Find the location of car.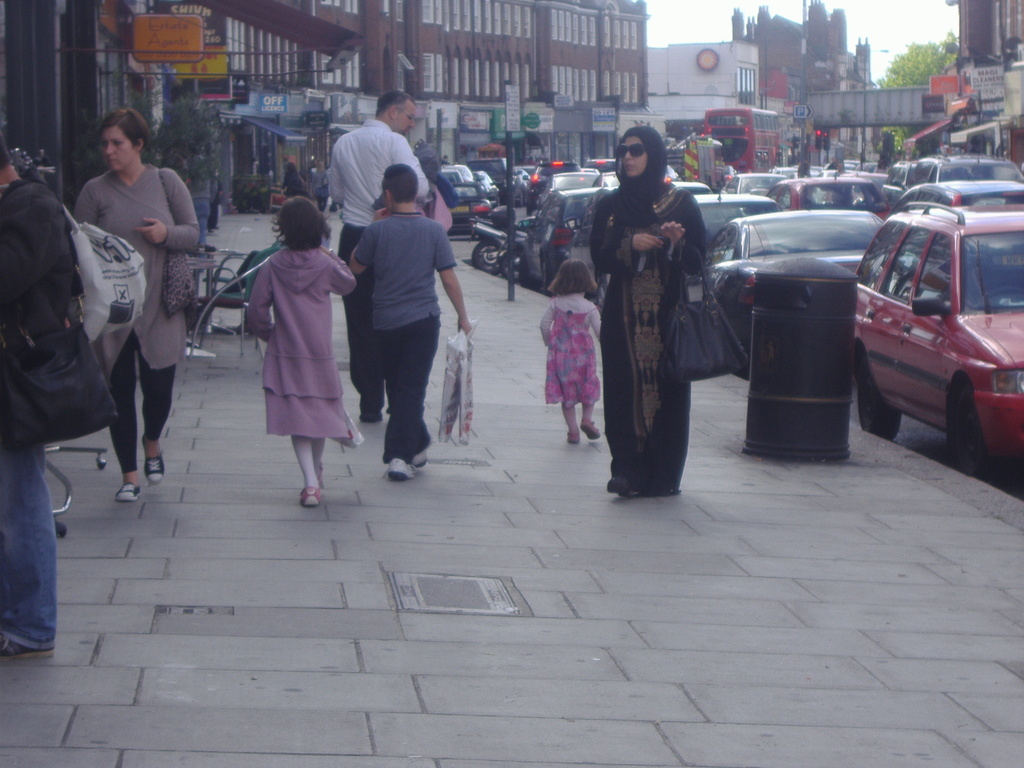
Location: bbox(709, 204, 888, 367).
